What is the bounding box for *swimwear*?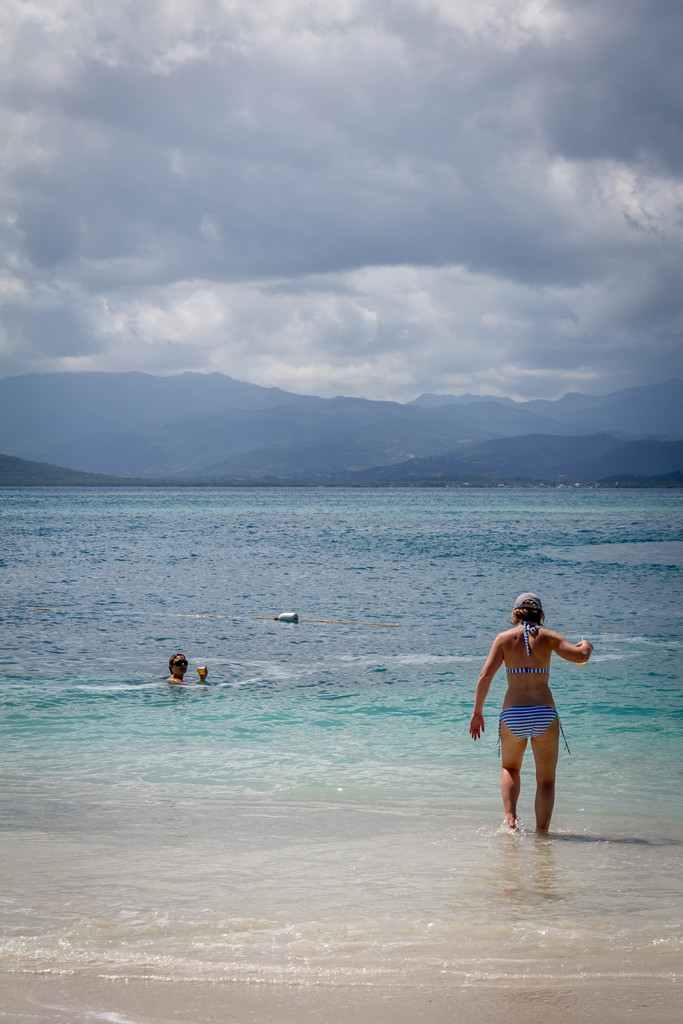
506 619 562 685.
